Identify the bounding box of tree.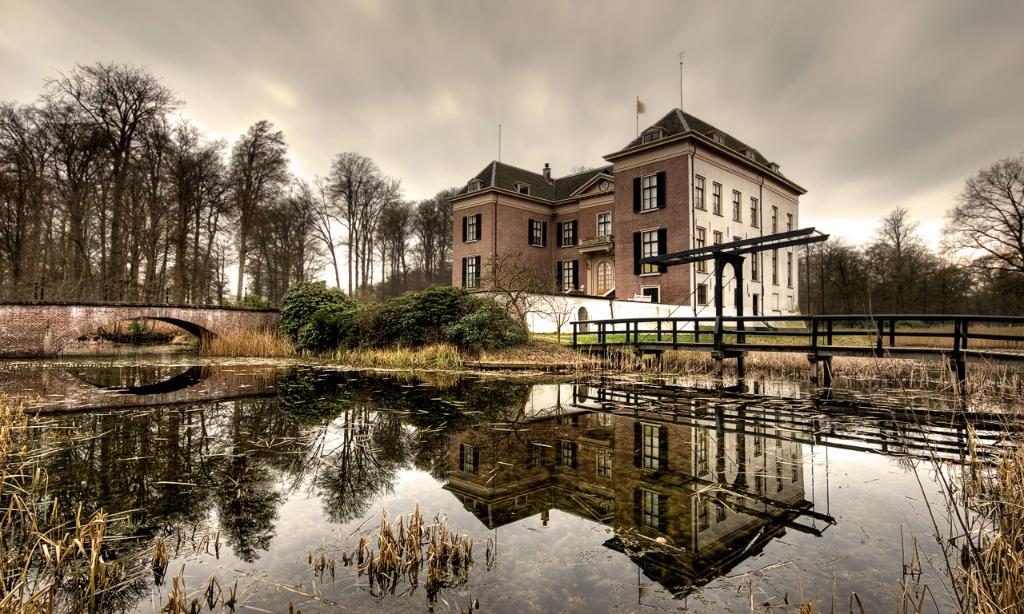
{"x1": 472, "y1": 243, "x2": 535, "y2": 337}.
